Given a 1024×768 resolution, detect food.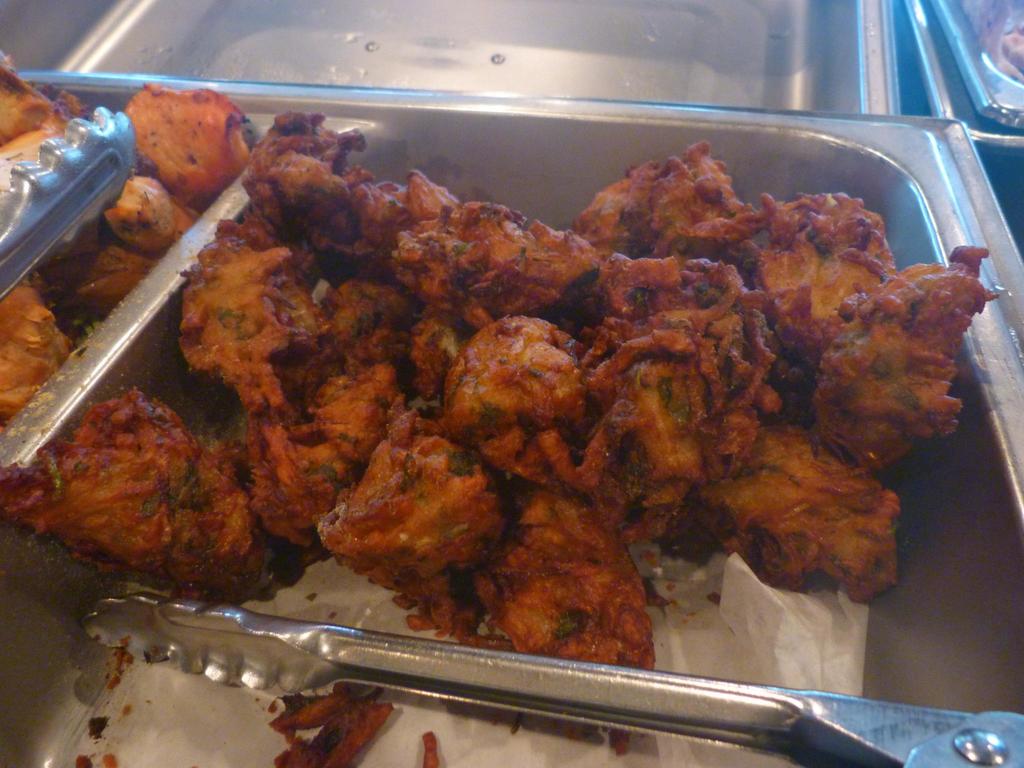
[x1=963, y1=0, x2=1023, y2=80].
